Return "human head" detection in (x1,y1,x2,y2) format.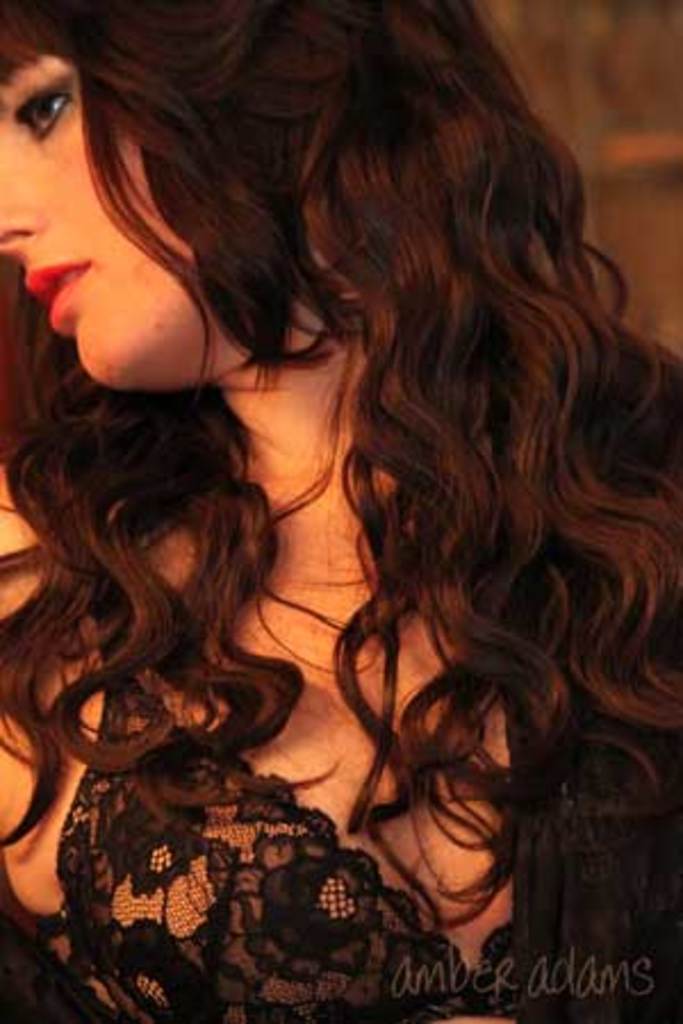
(5,32,328,403).
